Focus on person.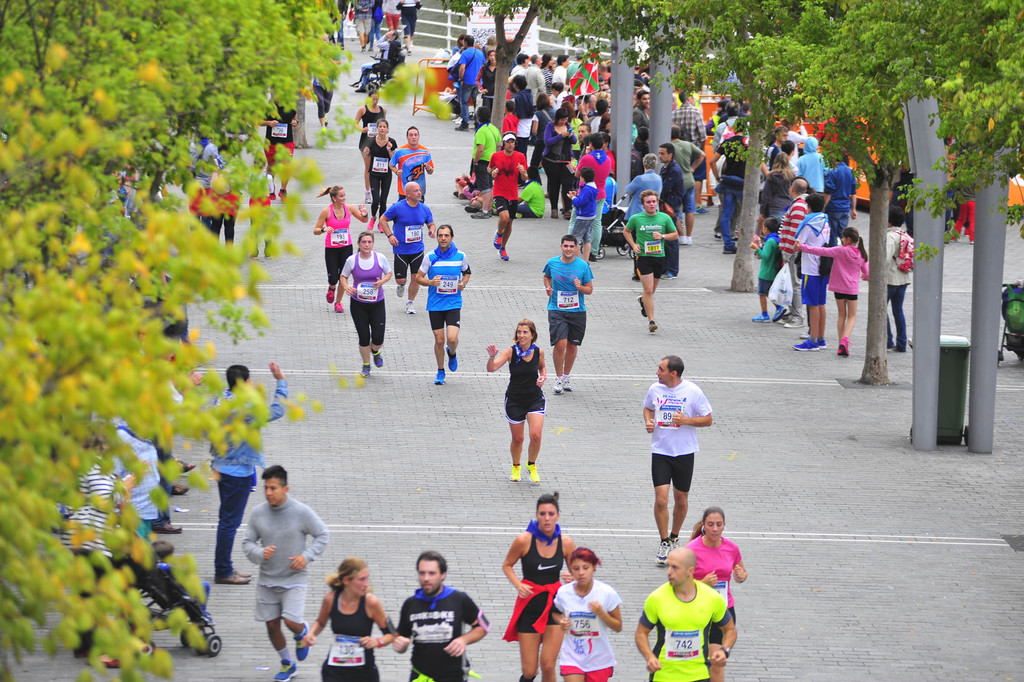
Focused at bbox(717, 105, 747, 142).
